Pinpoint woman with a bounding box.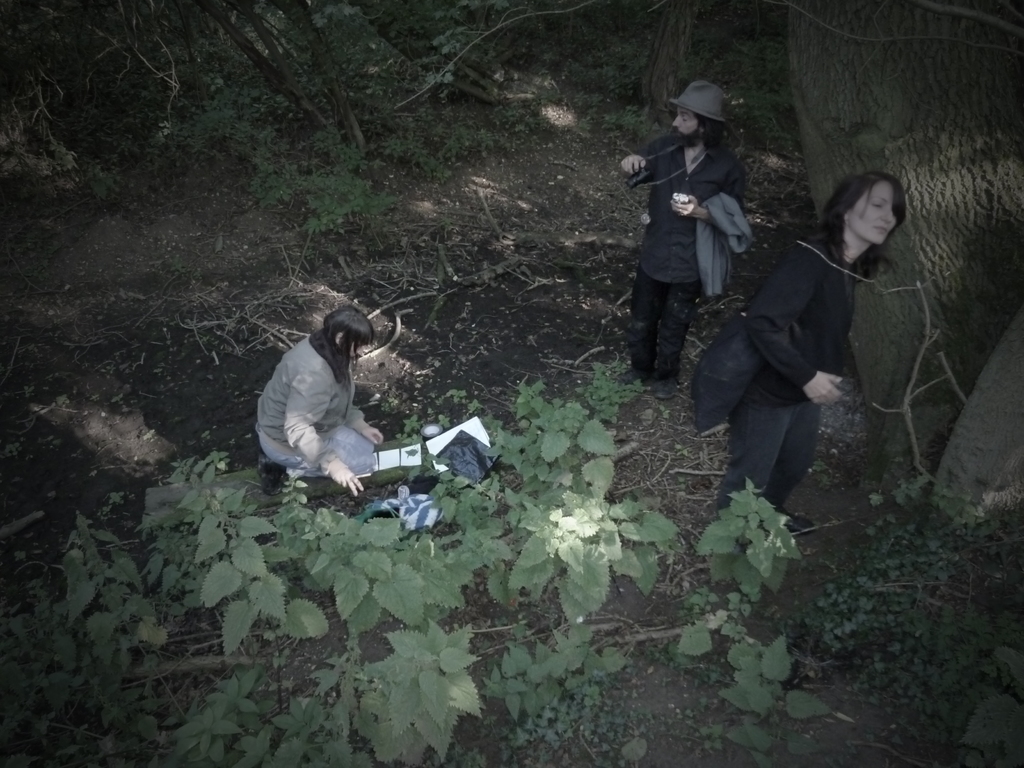
select_region(715, 162, 901, 550).
